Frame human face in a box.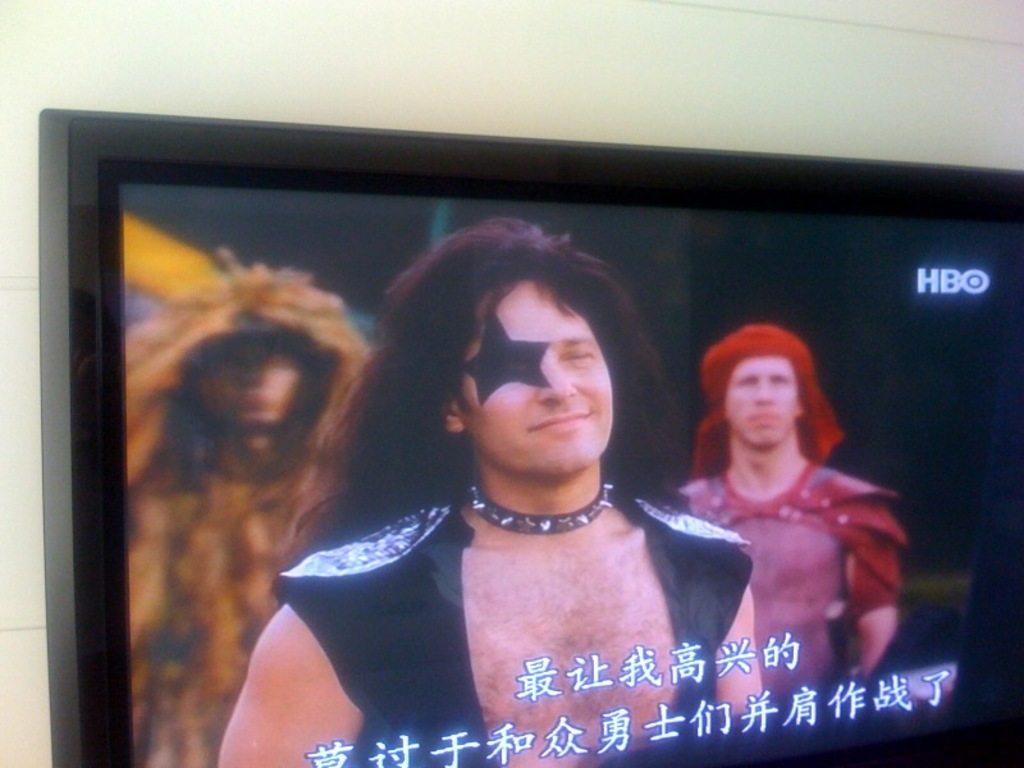
select_region(465, 279, 609, 481).
